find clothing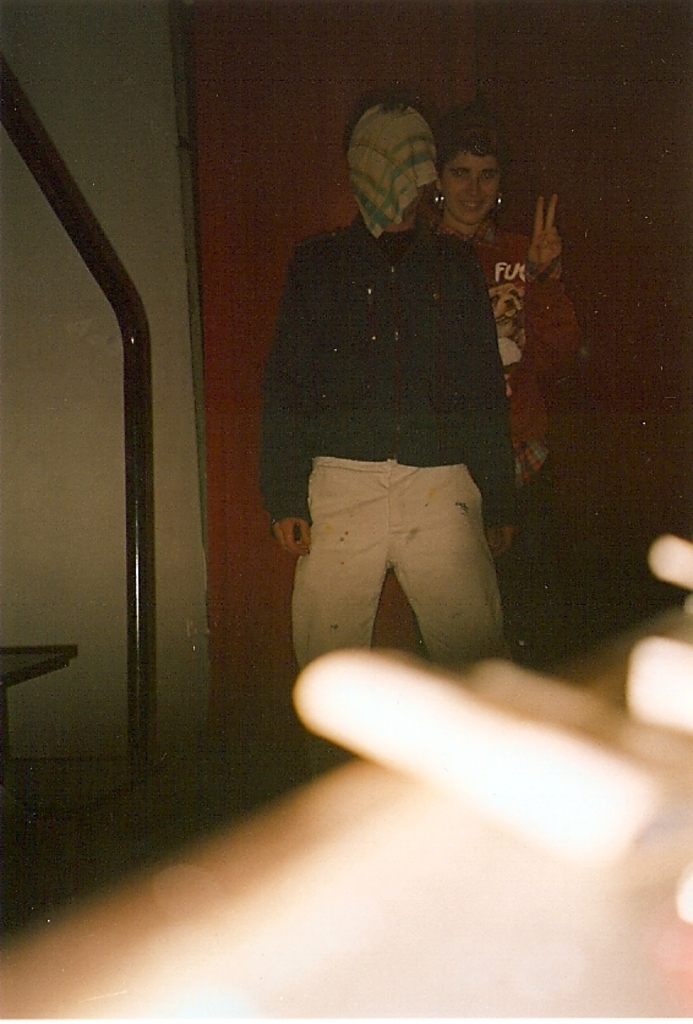
257/168/540/664
